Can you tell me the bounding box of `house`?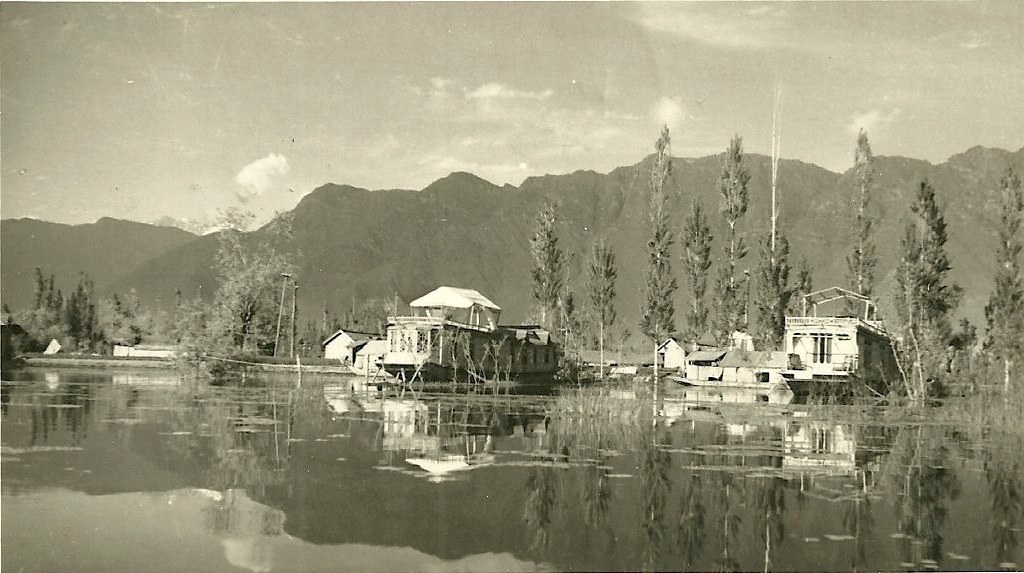
Rect(318, 322, 376, 362).
